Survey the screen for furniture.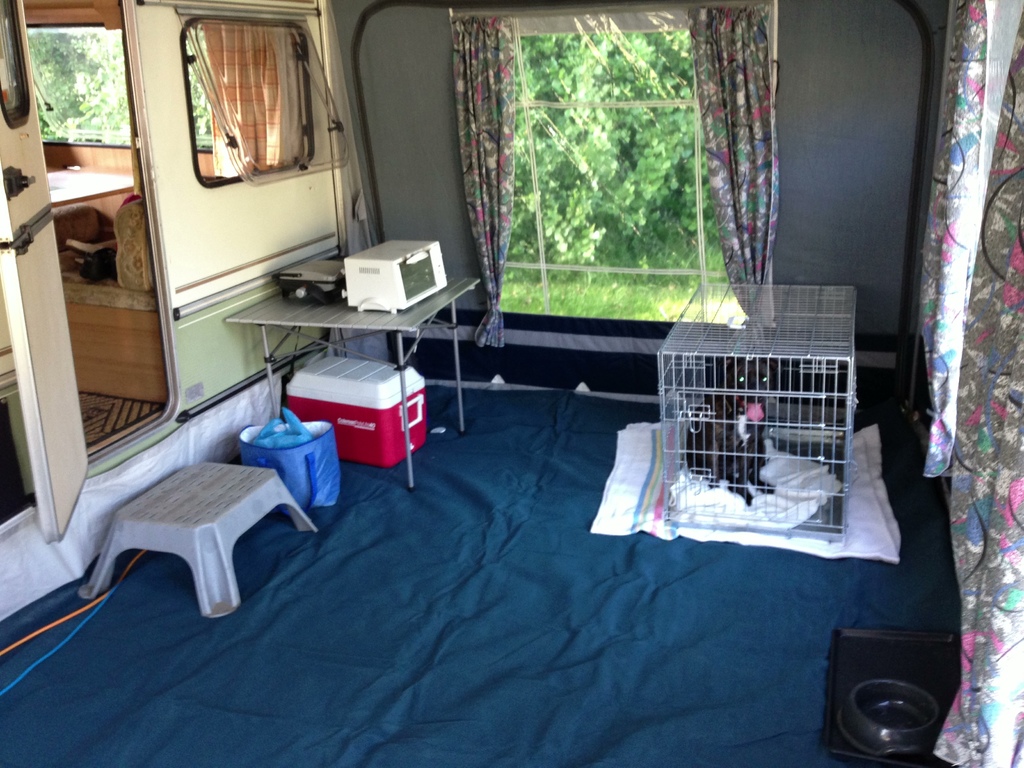
Survey found: {"left": 228, "top": 273, "right": 483, "bottom": 487}.
